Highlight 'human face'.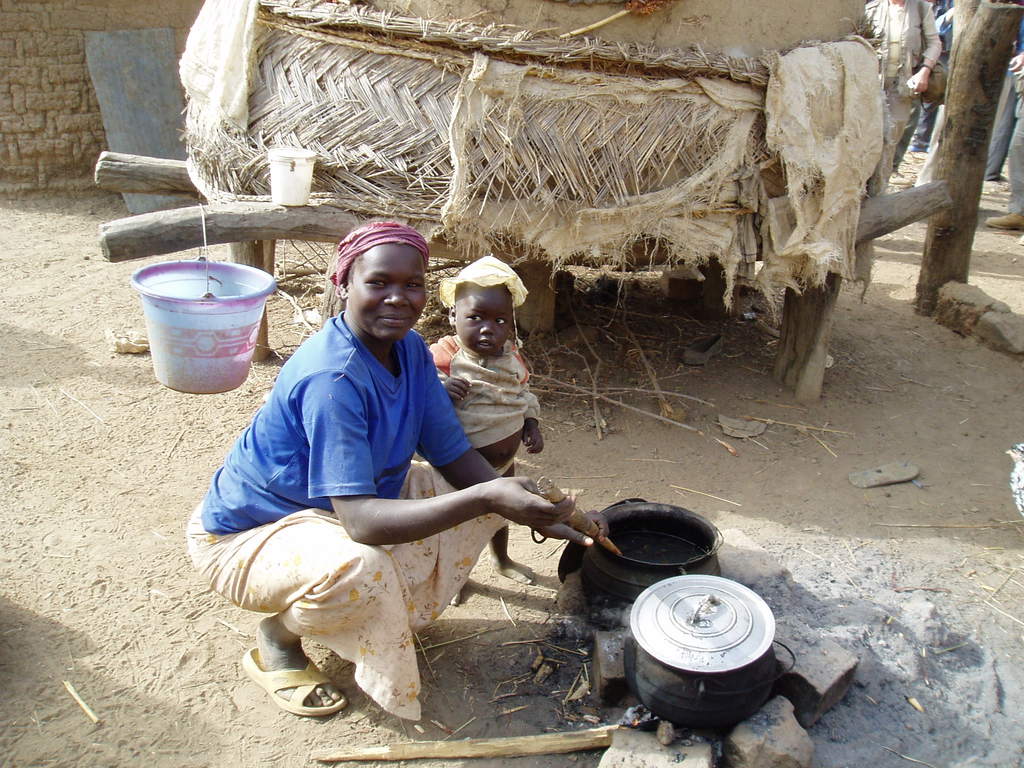
Highlighted region: 456, 289, 514, 356.
